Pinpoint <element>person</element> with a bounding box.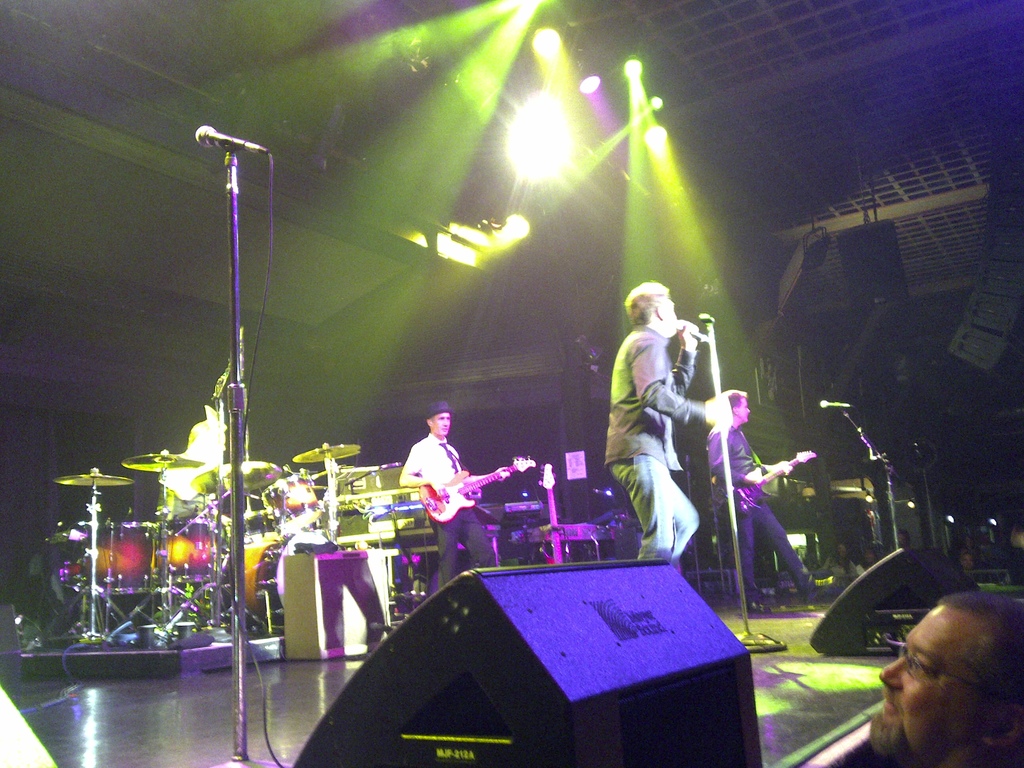
<region>868, 593, 1023, 767</region>.
